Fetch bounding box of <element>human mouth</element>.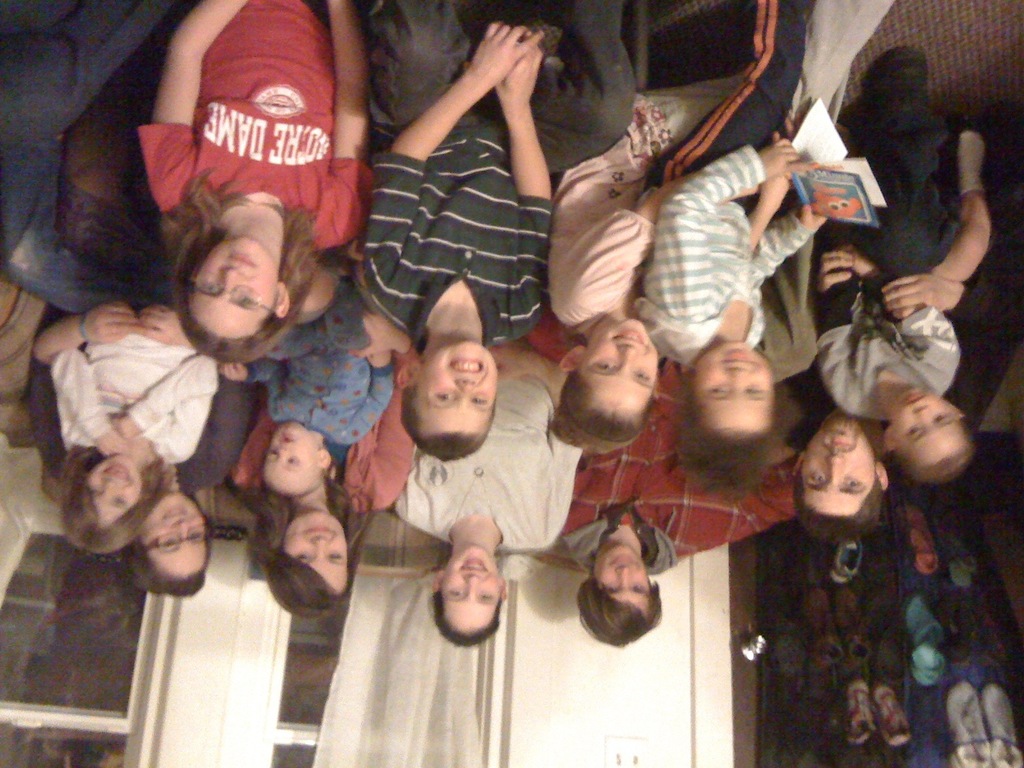
Bbox: <bbox>104, 463, 134, 480</bbox>.
